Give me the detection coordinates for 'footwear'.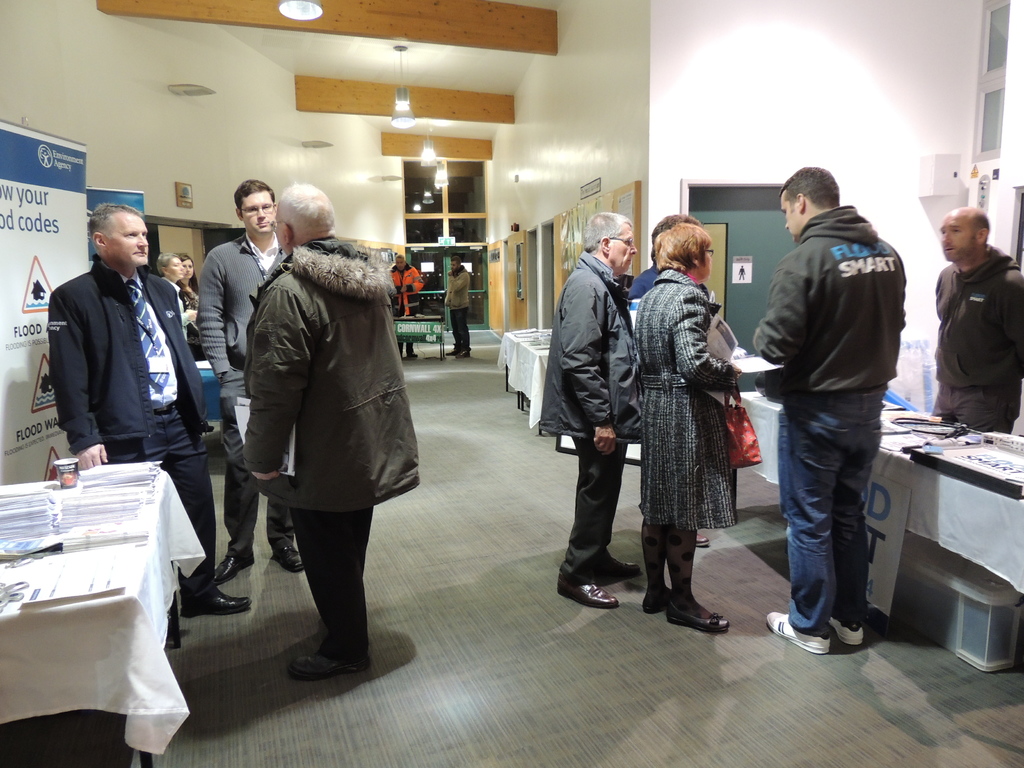
766,616,833,655.
